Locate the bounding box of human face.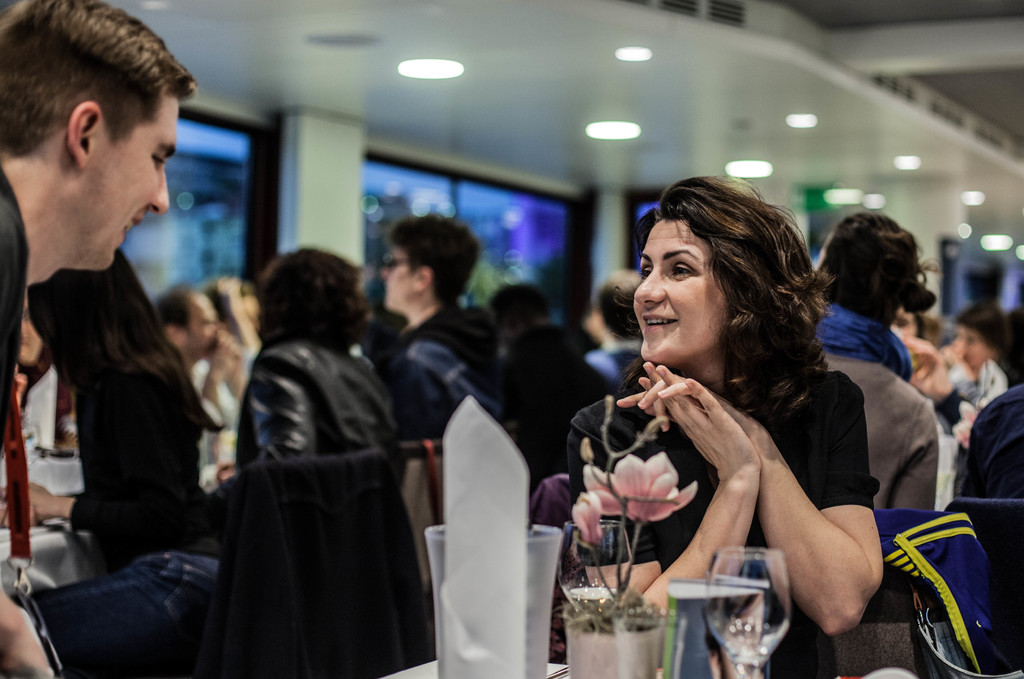
Bounding box: (19,299,42,361).
